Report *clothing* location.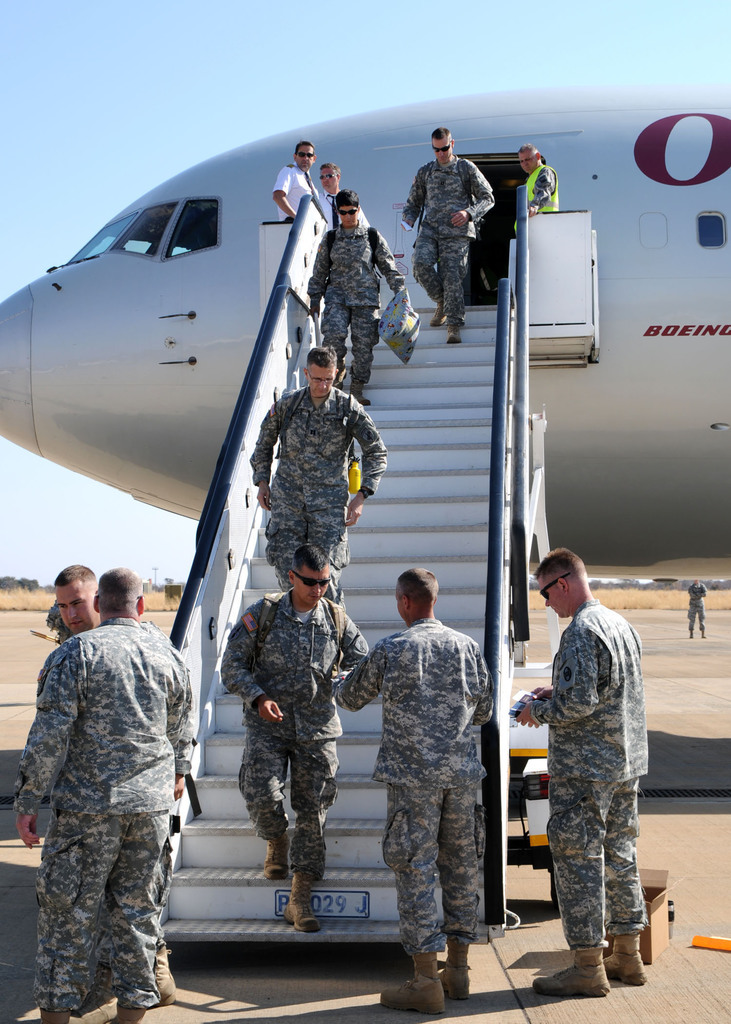
Report: left=256, top=378, right=387, bottom=626.
